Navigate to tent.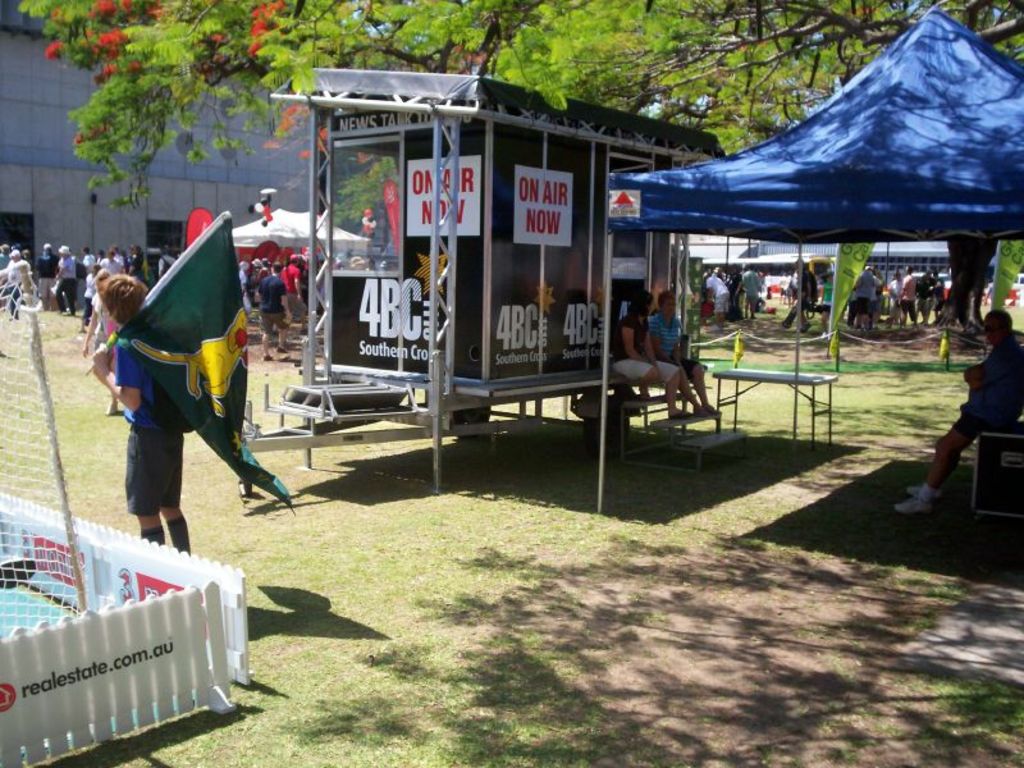
Navigation target: {"x1": 598, "y1": 0, "x2": 1023, "y2": 513}.
